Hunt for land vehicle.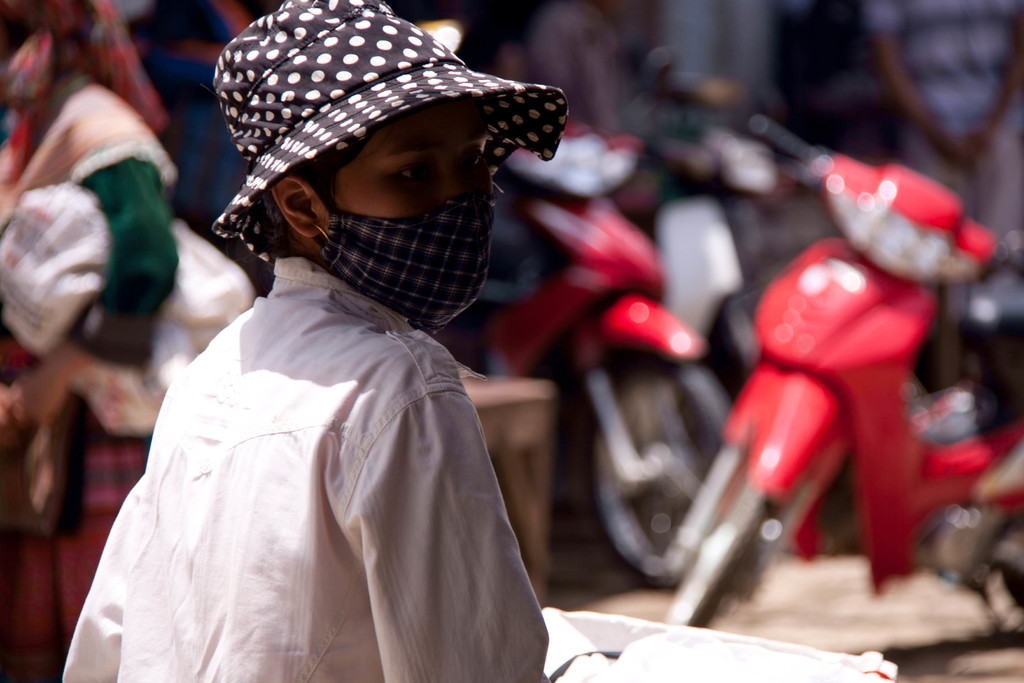
Hunted down at [668,111,1023,620].
